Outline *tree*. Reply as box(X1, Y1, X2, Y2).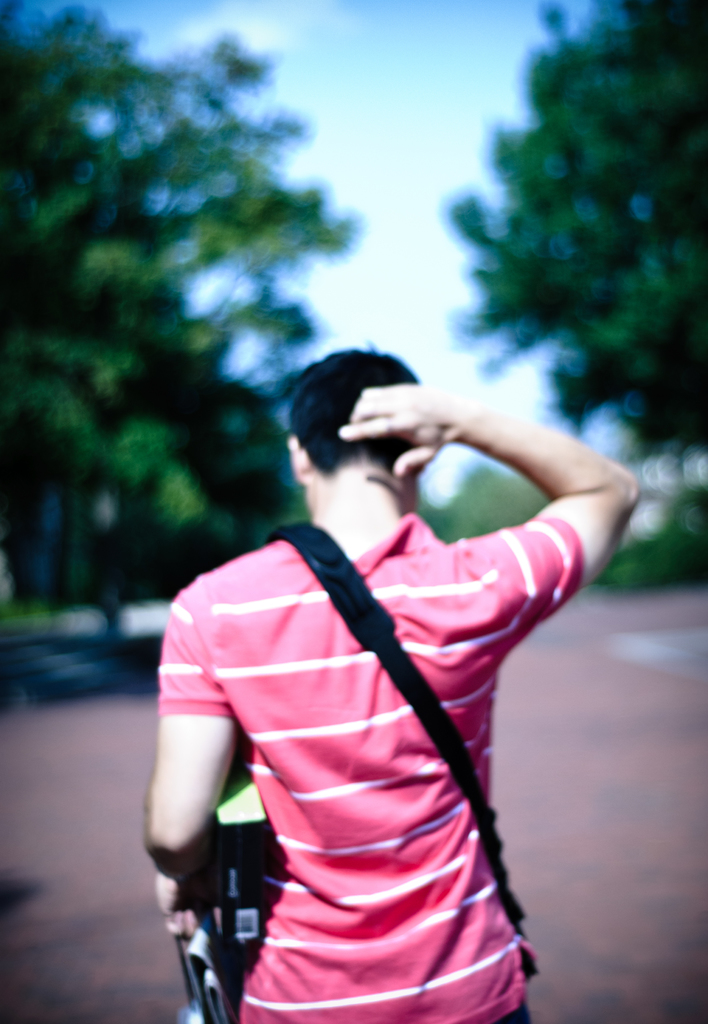
box(0, 4, 377, 643).
